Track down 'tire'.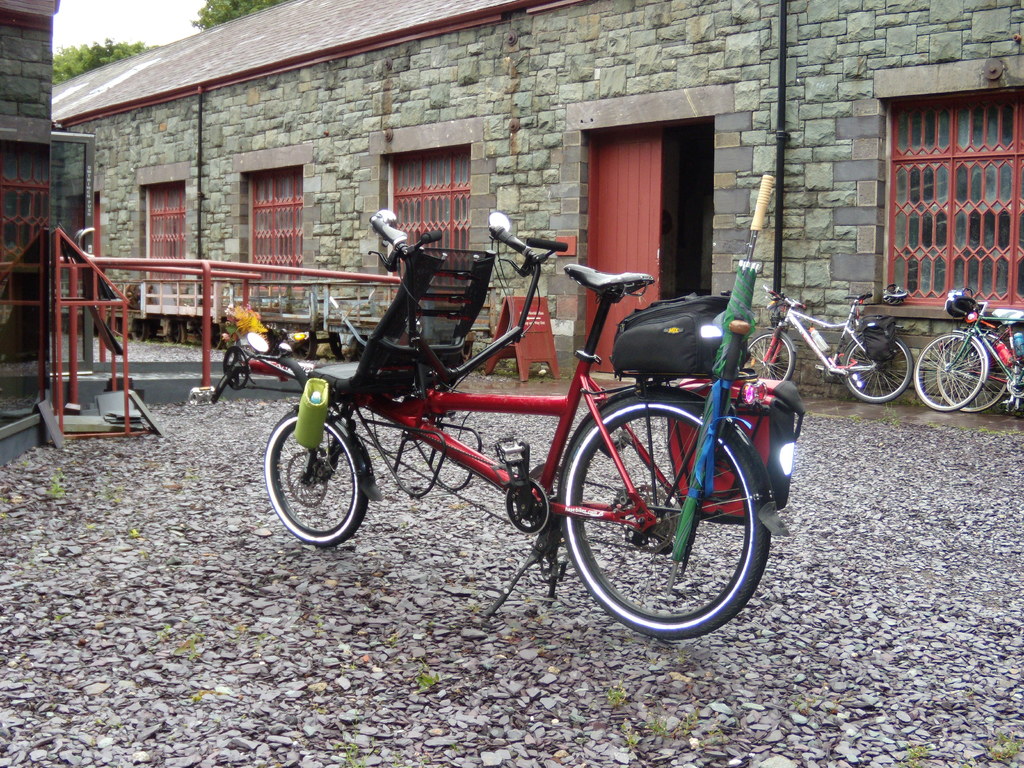
Tracked to {"left": 557, "top": 384, "right": 770, "bottom": 646}.
